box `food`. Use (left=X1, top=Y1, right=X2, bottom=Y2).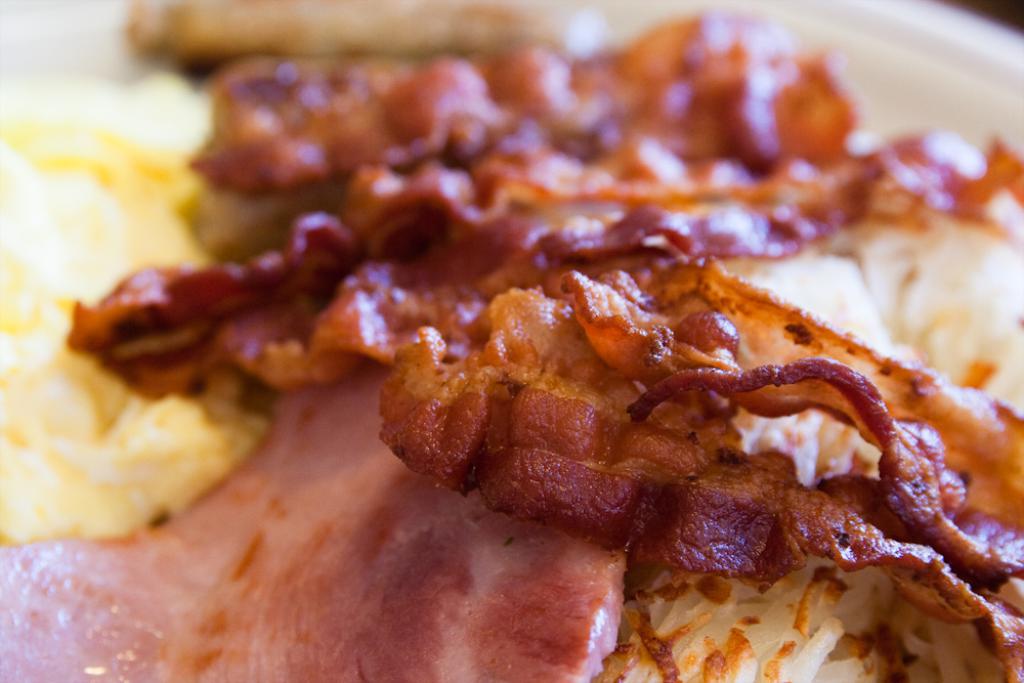
(left=27, top=0, right=997, bottom=669).
